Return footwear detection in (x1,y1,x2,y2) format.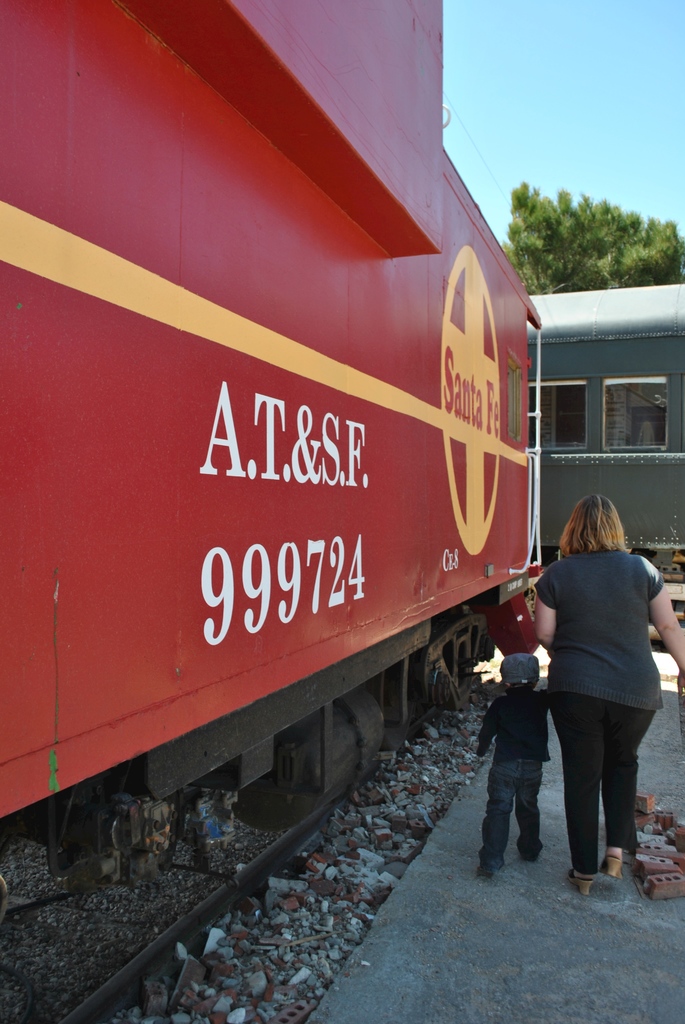
(571,872,597,896).
